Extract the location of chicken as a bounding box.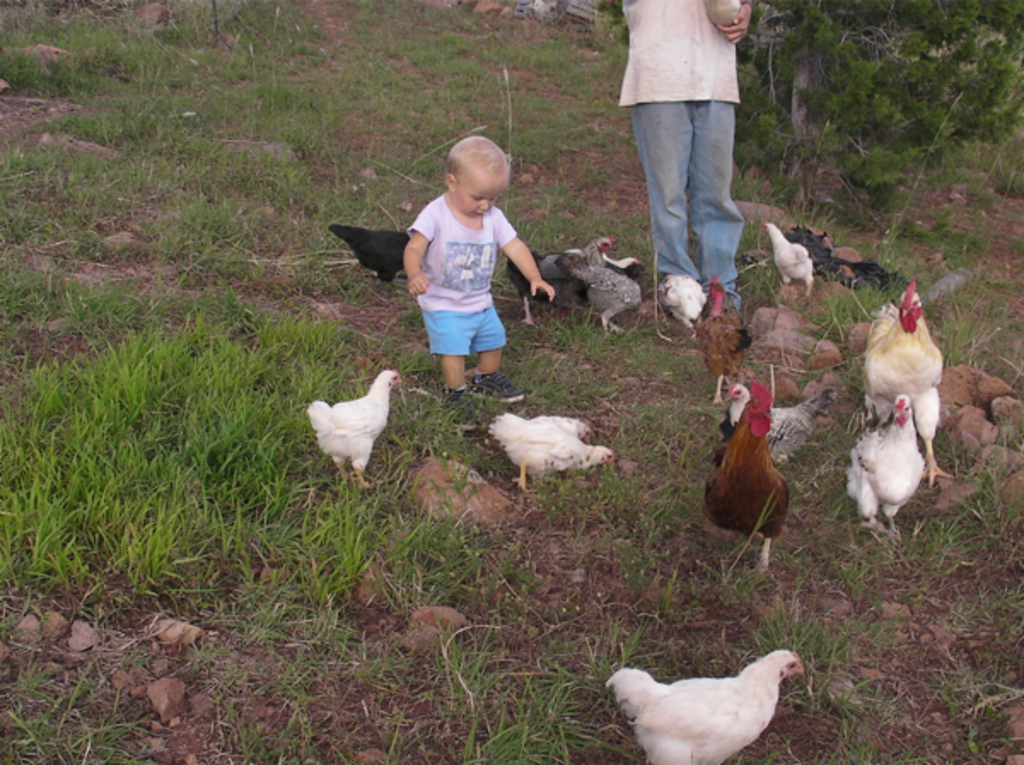
(left=707, top=379, right=785, bottom=569).
